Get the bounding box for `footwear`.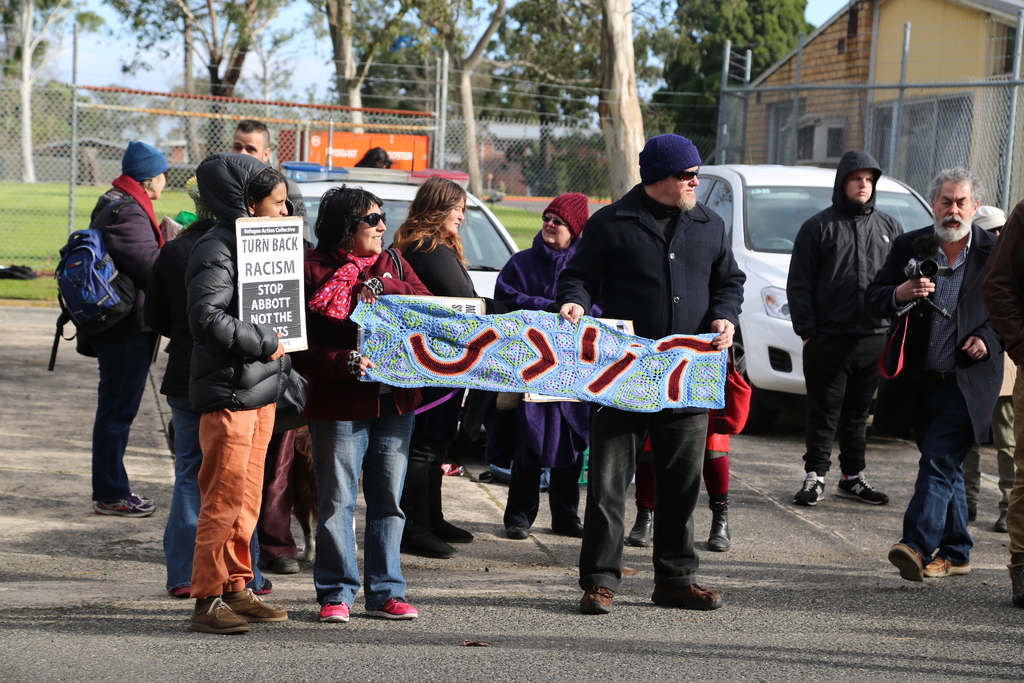
BBox(552, 524, 583, 538).
